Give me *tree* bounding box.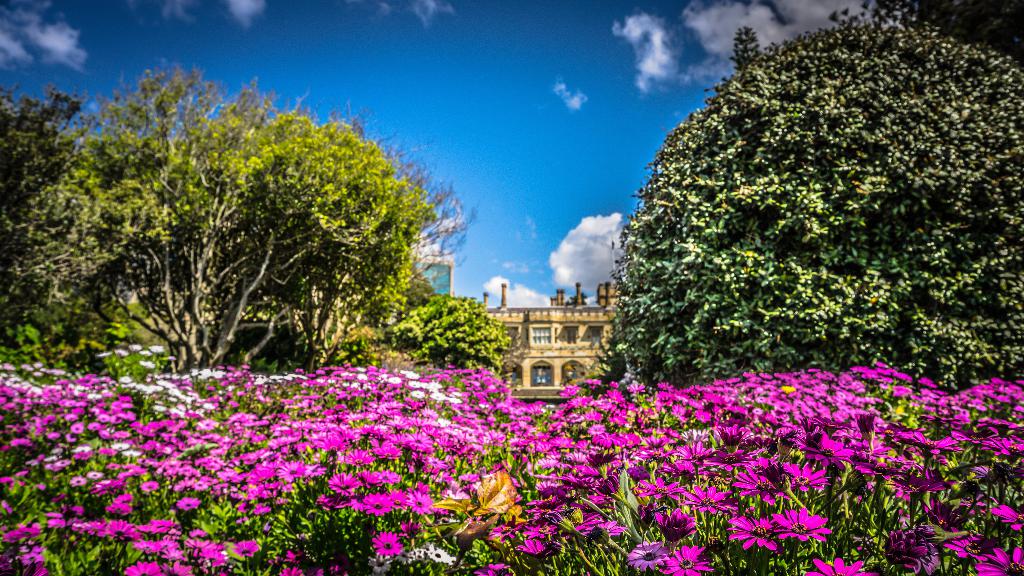
crop(837, 4, 1023, 65).
